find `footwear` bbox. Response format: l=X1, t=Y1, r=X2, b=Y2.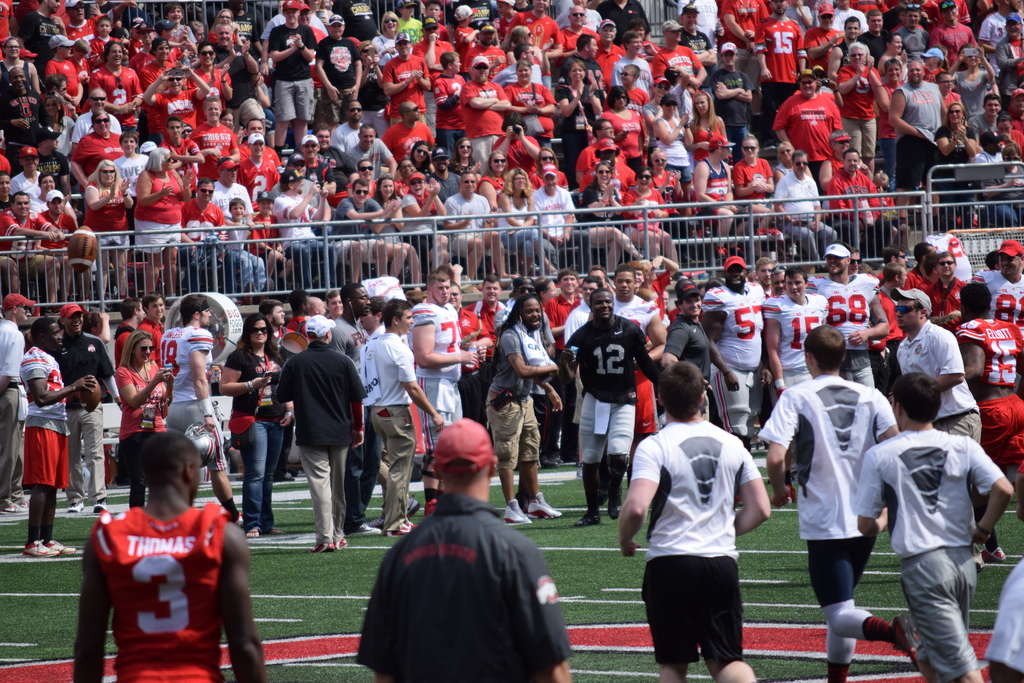
l=605, t=447, r=630, b=523.
